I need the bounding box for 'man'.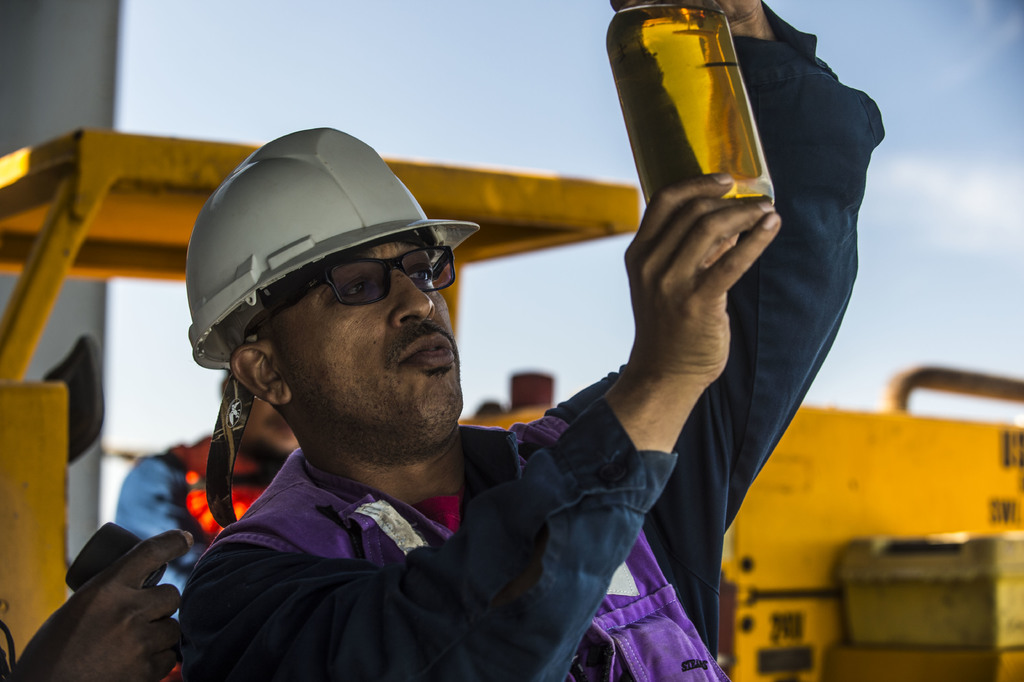
Here it is: (186, 0, 883, 673).
